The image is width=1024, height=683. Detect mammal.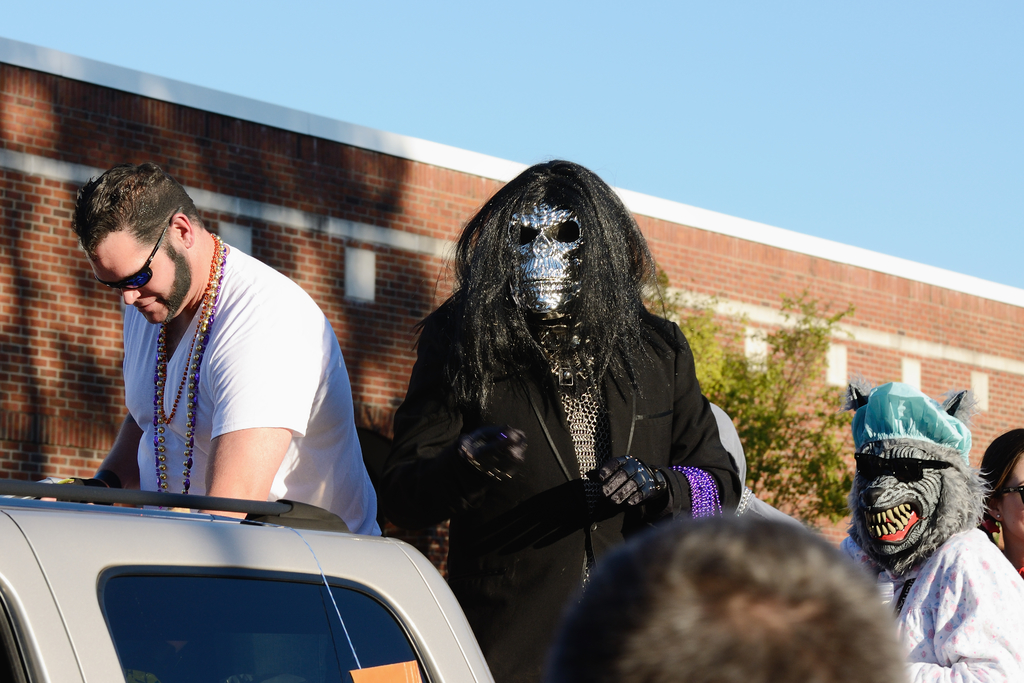
Detection: crop(708, 403, 809, 528).
